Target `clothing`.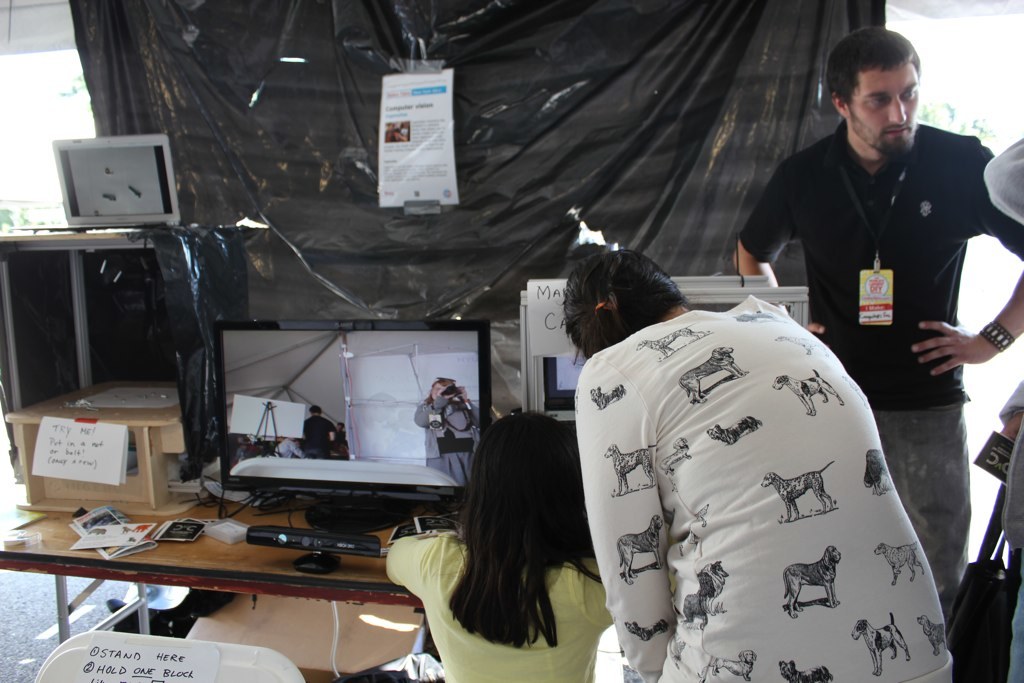
Target region: {"left": 981, "top": 140, "right": 1023, "bottom": 682}.
